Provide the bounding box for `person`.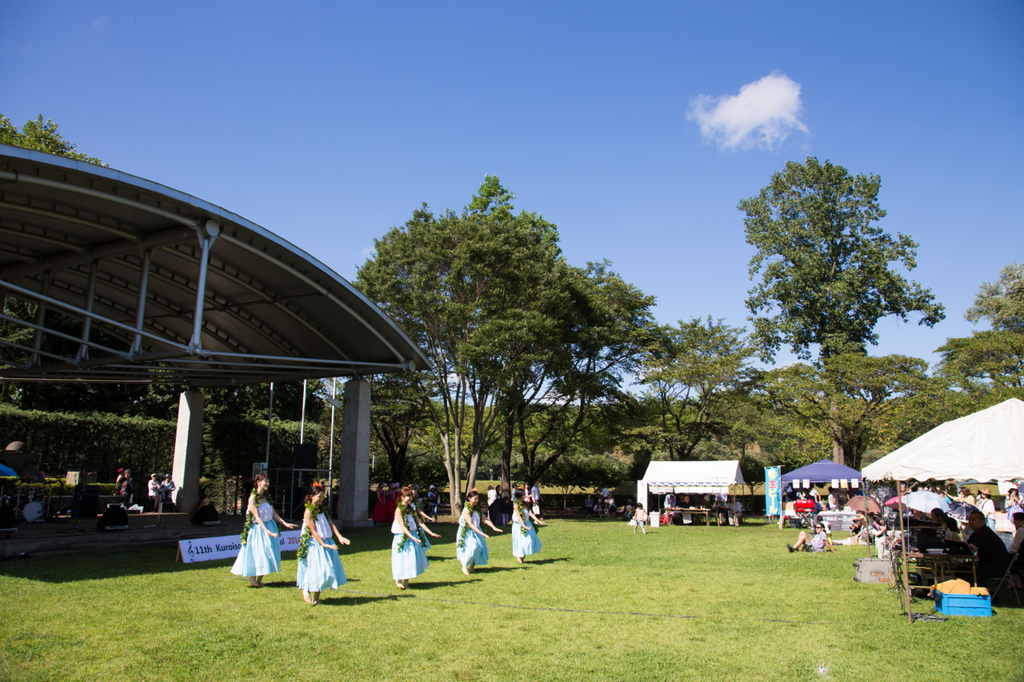
<bbox>236, 461, 286, 590</bbox>.
